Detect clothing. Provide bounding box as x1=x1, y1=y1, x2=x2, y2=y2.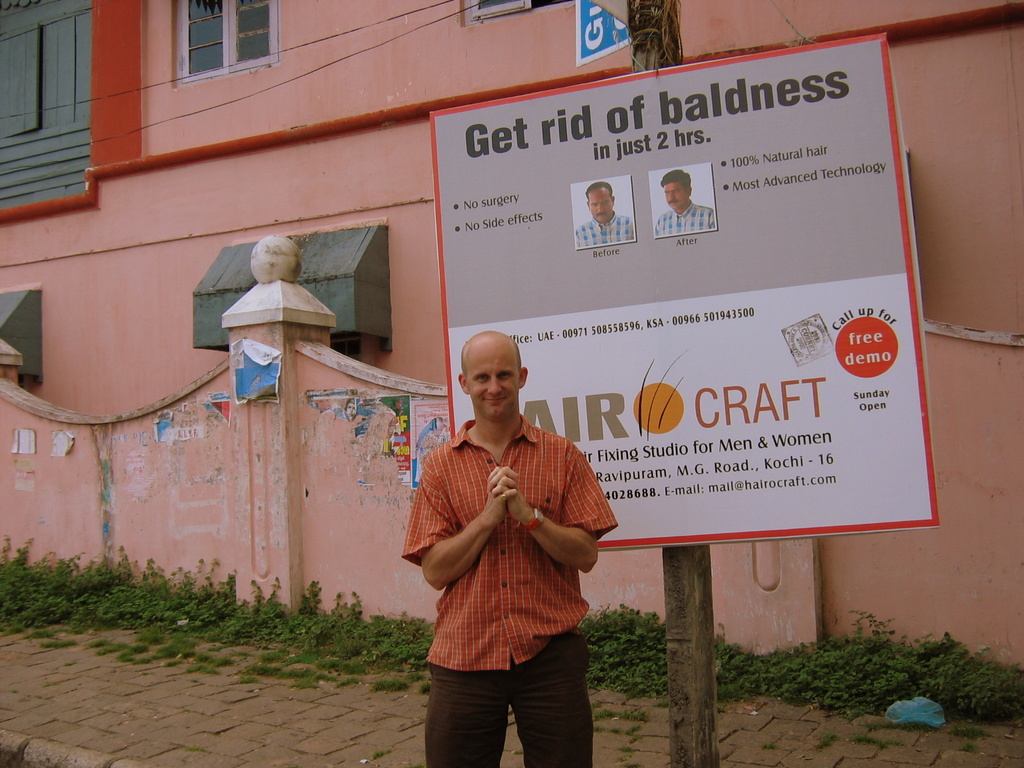
x1=655, y1=201, x2=716, y2=237.
